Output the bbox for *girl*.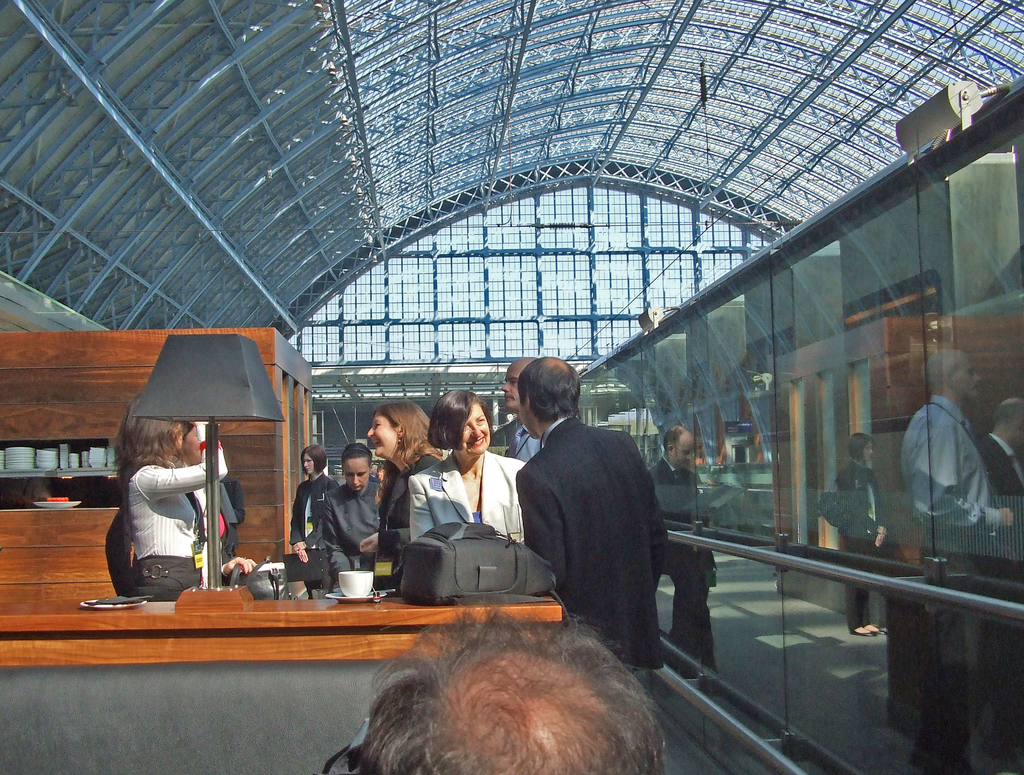
327/442/386/572.
